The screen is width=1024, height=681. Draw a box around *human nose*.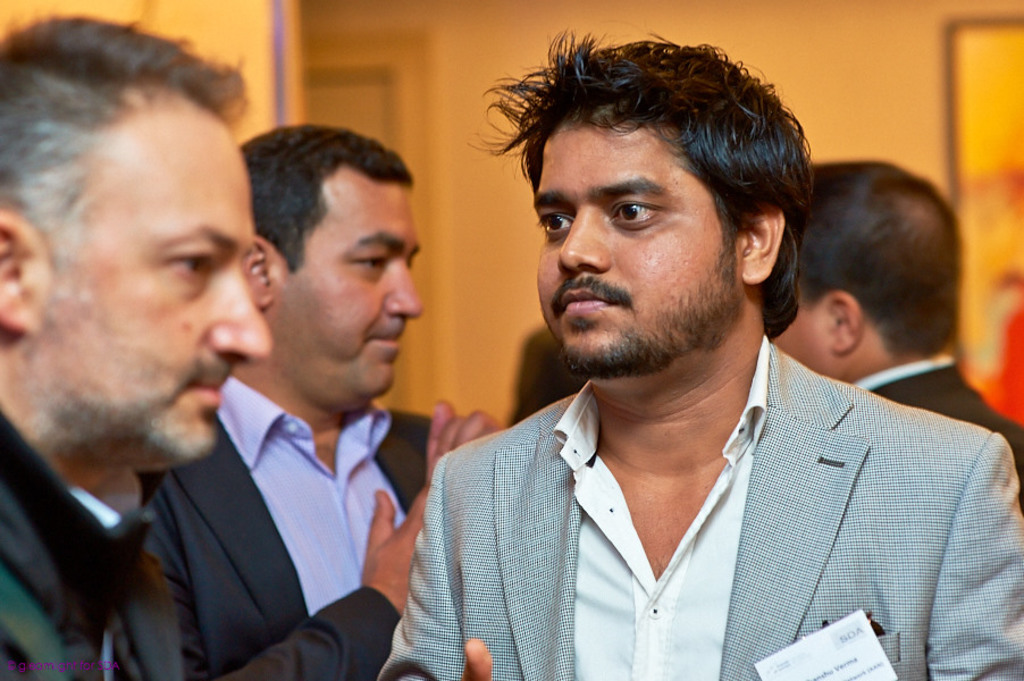
[384, 258, 425, 323].
